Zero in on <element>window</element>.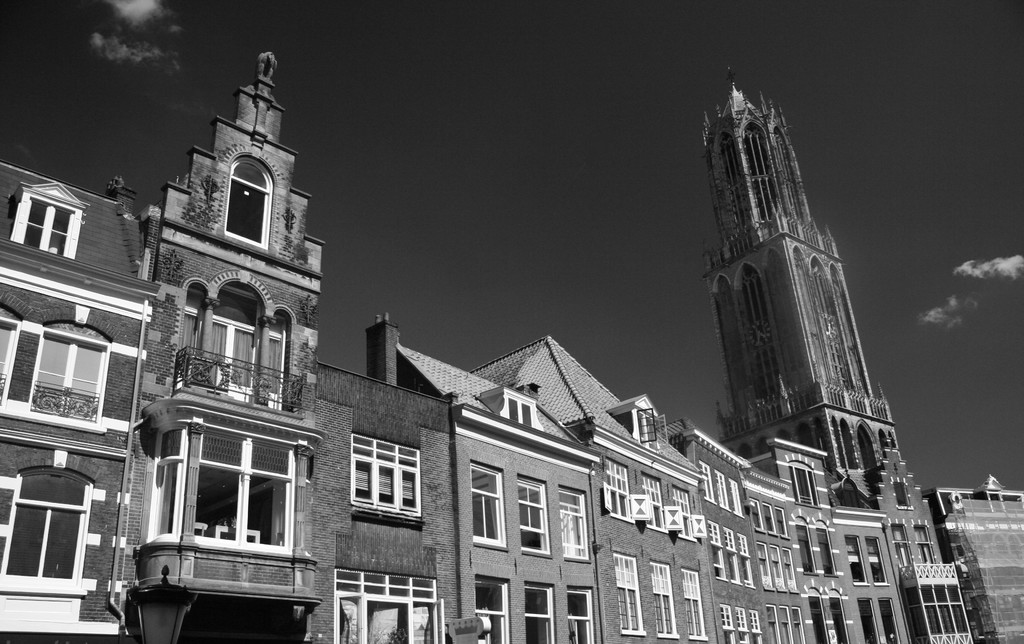
Zeroed in: {"x1": 867, "y1": 529, "x2": 884, "y2": 585}.
